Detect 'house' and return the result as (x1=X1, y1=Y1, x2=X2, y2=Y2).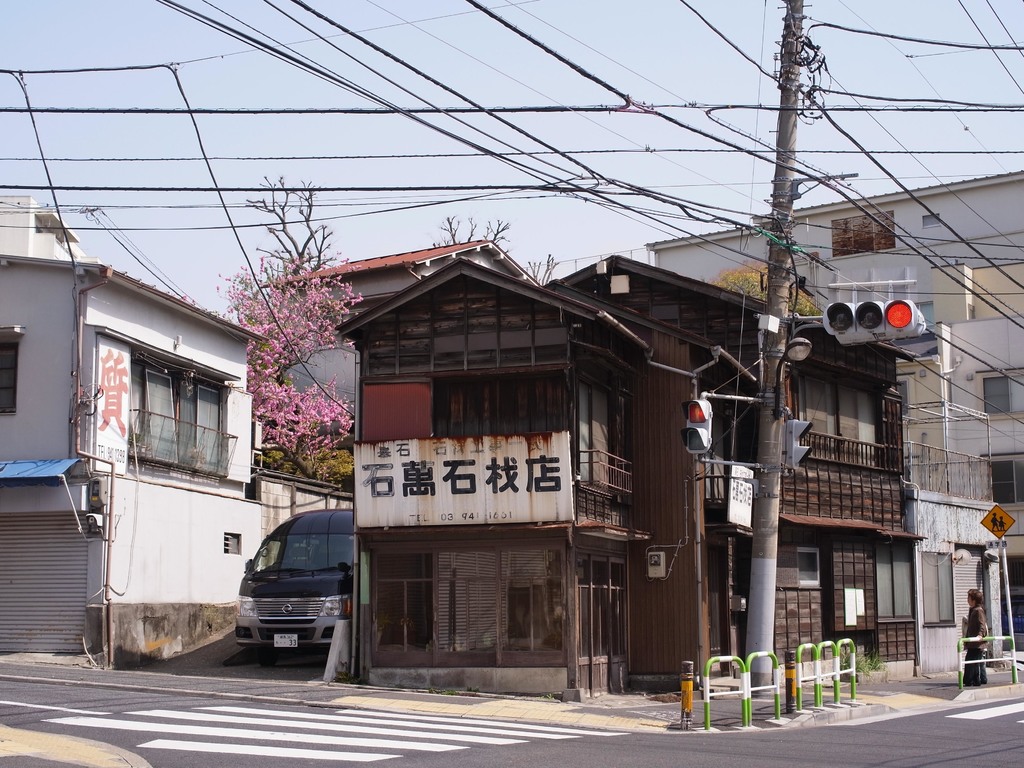
(x1=771, y1=314, x2=927, y2=659).
